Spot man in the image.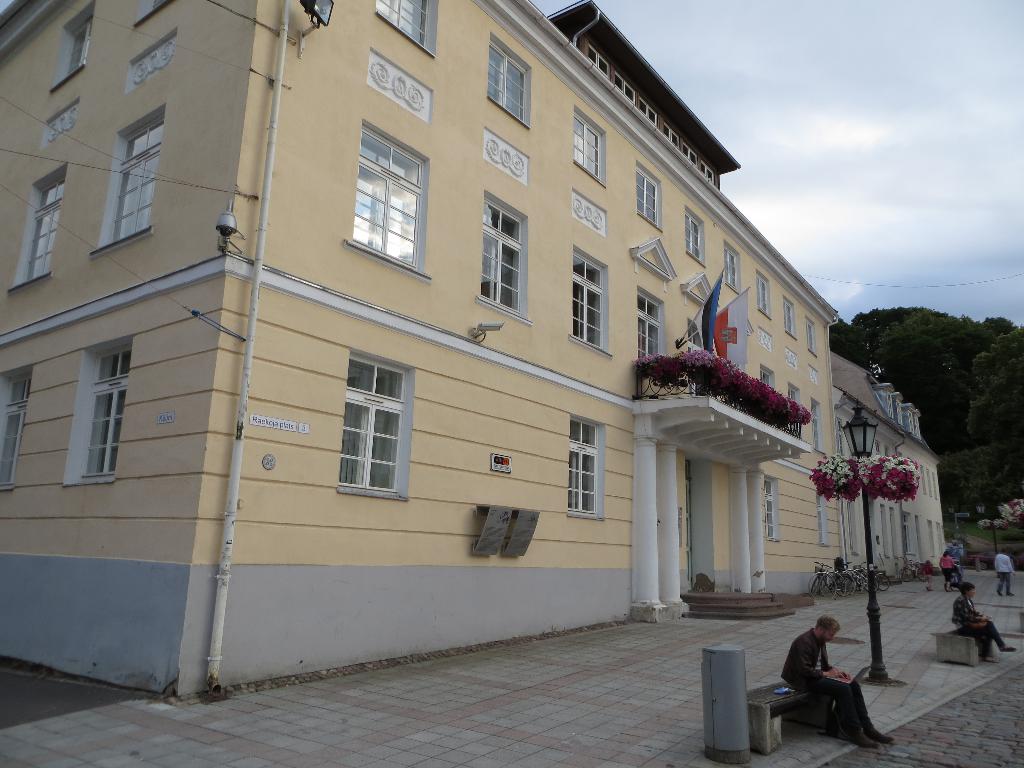
man found at <box>775,608,868,742</box>.
